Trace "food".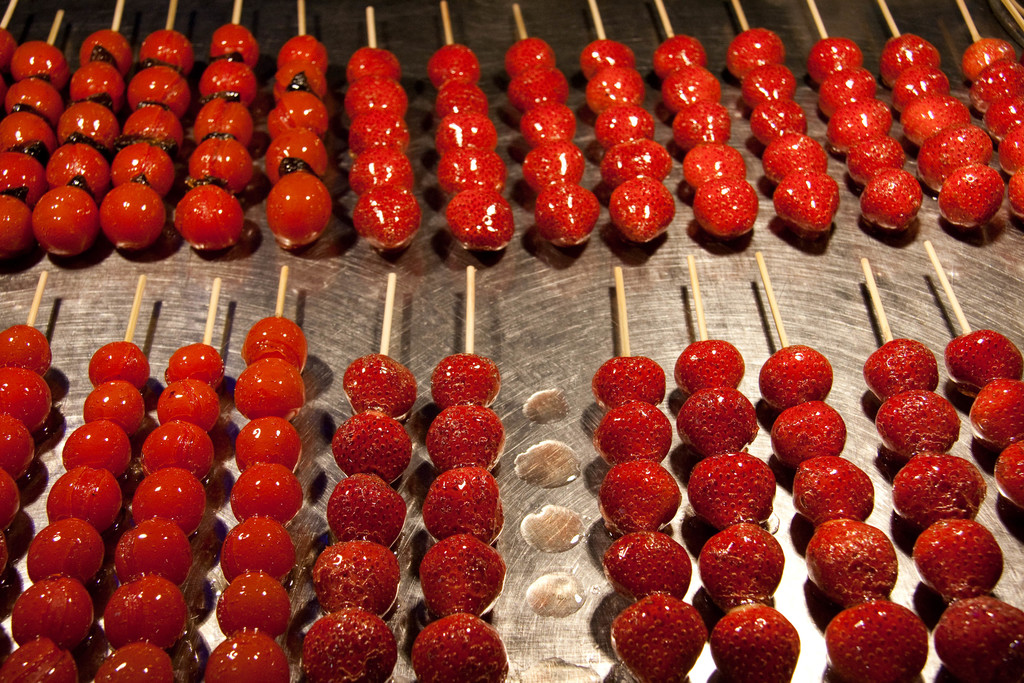
Traced to <region>0, 467, 22, 523</region>.
